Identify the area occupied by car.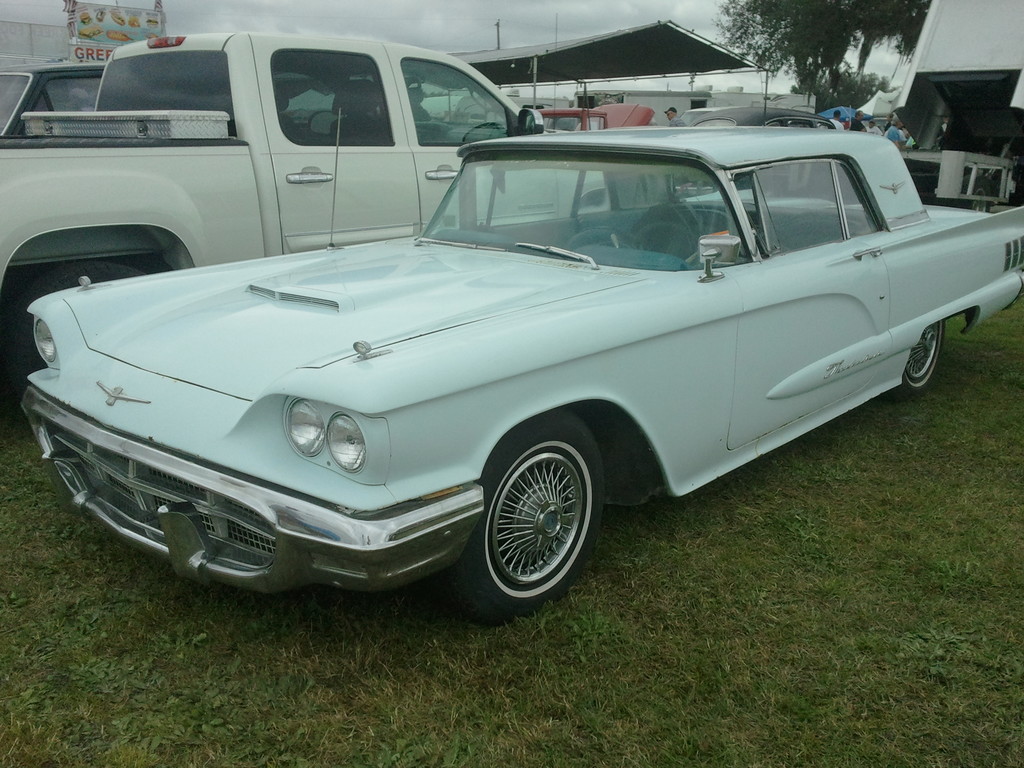
Area: pyautogui.locateOnScreen(18, 125, 1023, 622).
